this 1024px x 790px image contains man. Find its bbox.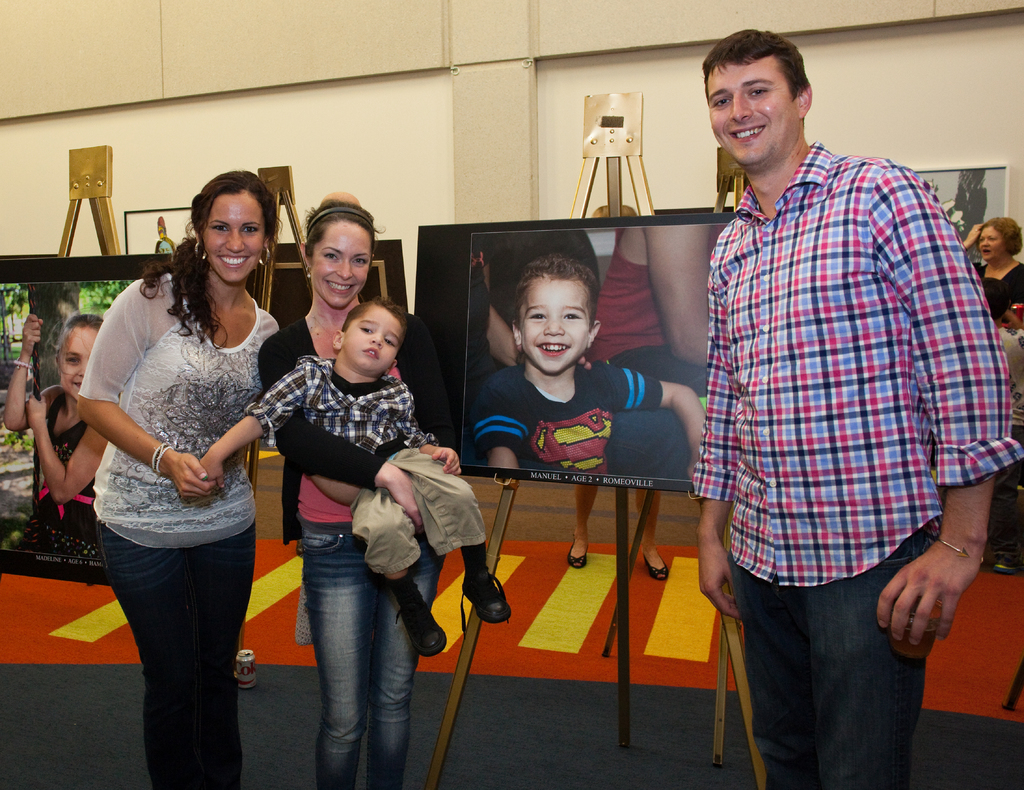
(676, 34, 1002, 746).
